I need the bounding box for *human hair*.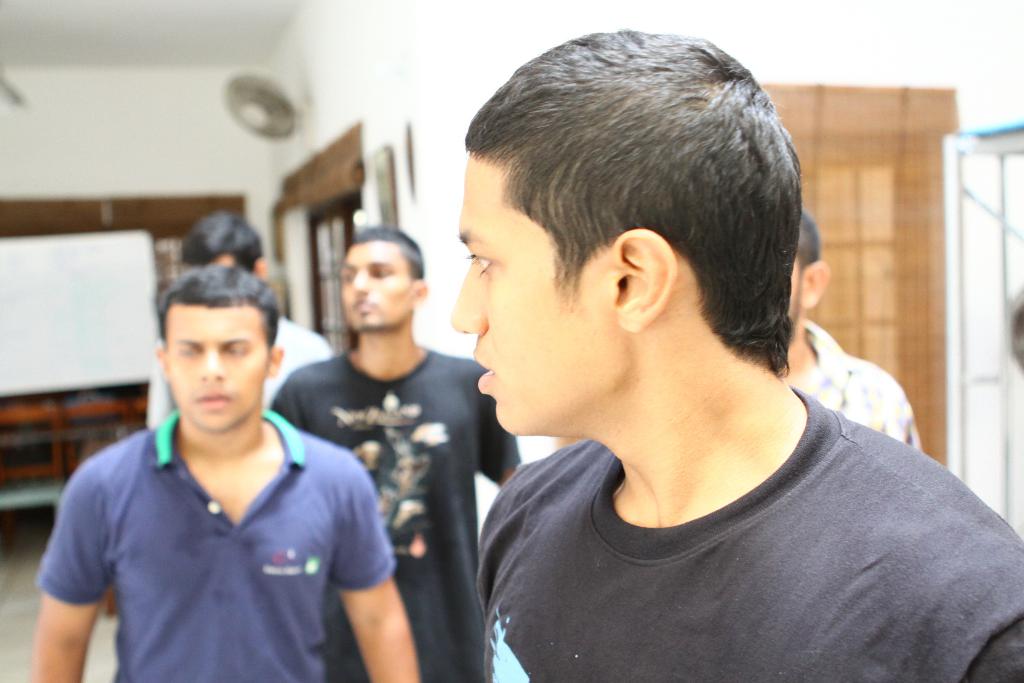
Here it is: x1=339 y1=220 x2=426 y2=285.
